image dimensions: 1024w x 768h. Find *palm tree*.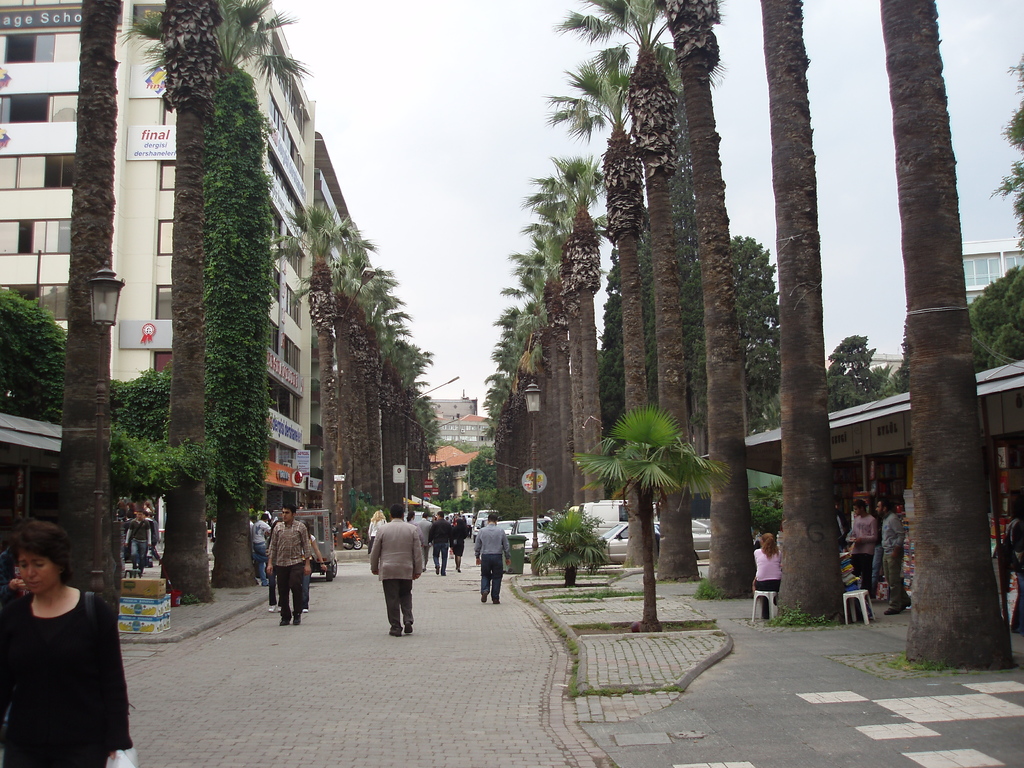
bbox=[355, 332, 429, 544].
